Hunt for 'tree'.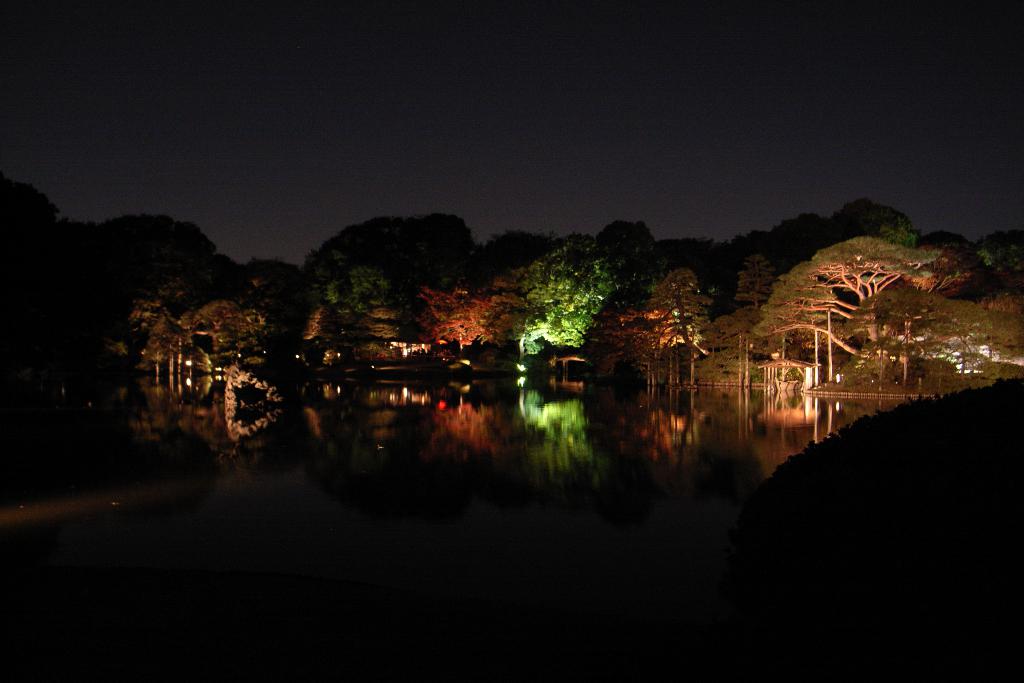
Hunted down at rect(767, 235, 989, 397).
